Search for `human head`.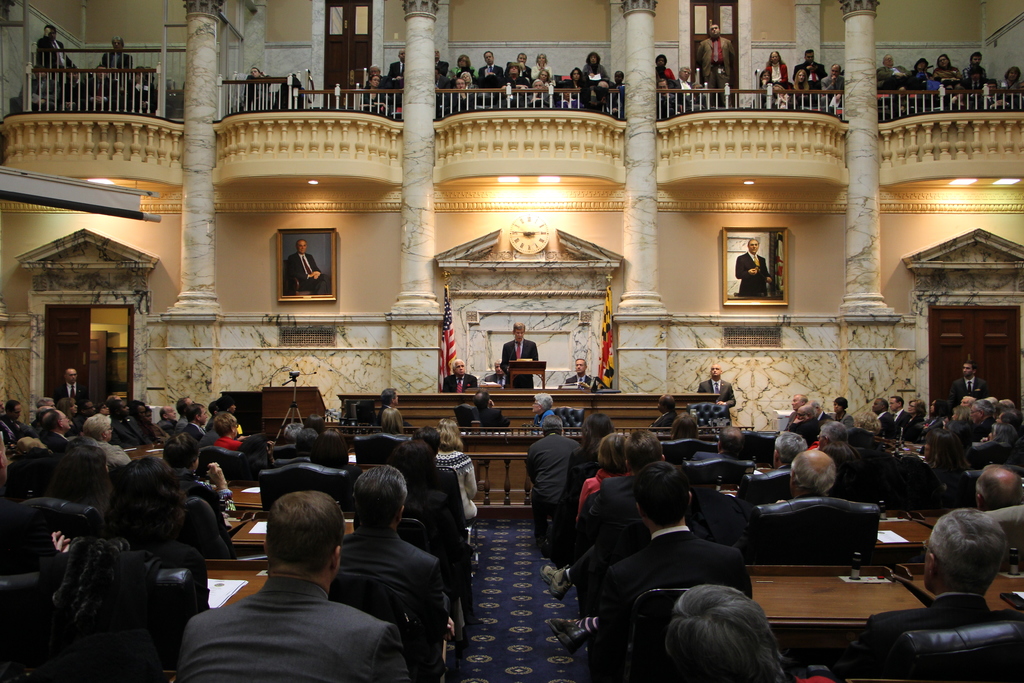
Found at 794 404 815 420.
